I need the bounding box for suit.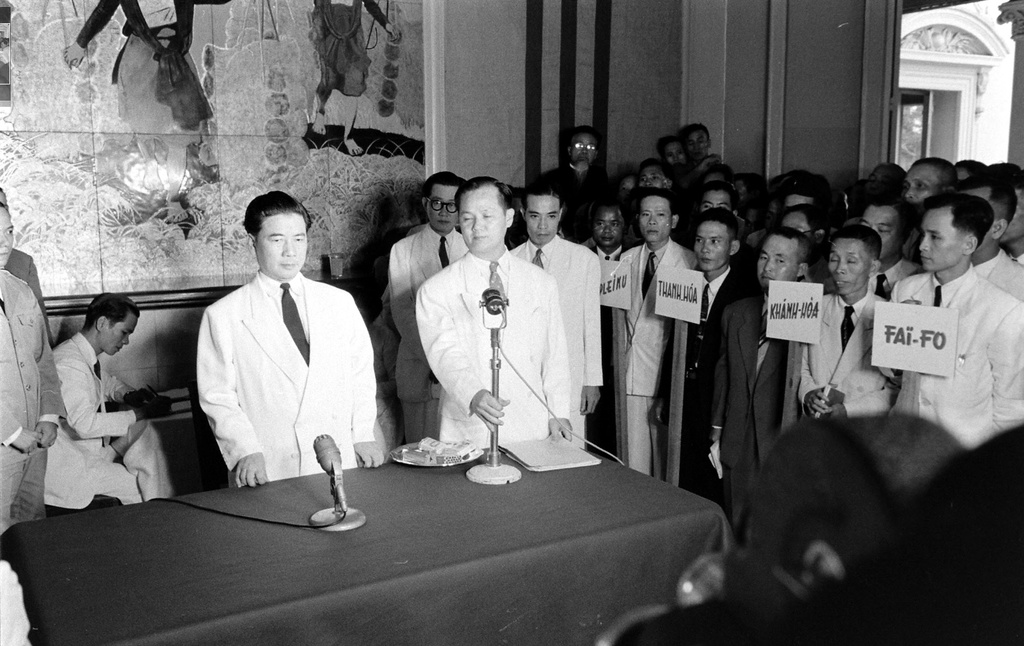
Here it is: detection(704, 286, 785, 542).
